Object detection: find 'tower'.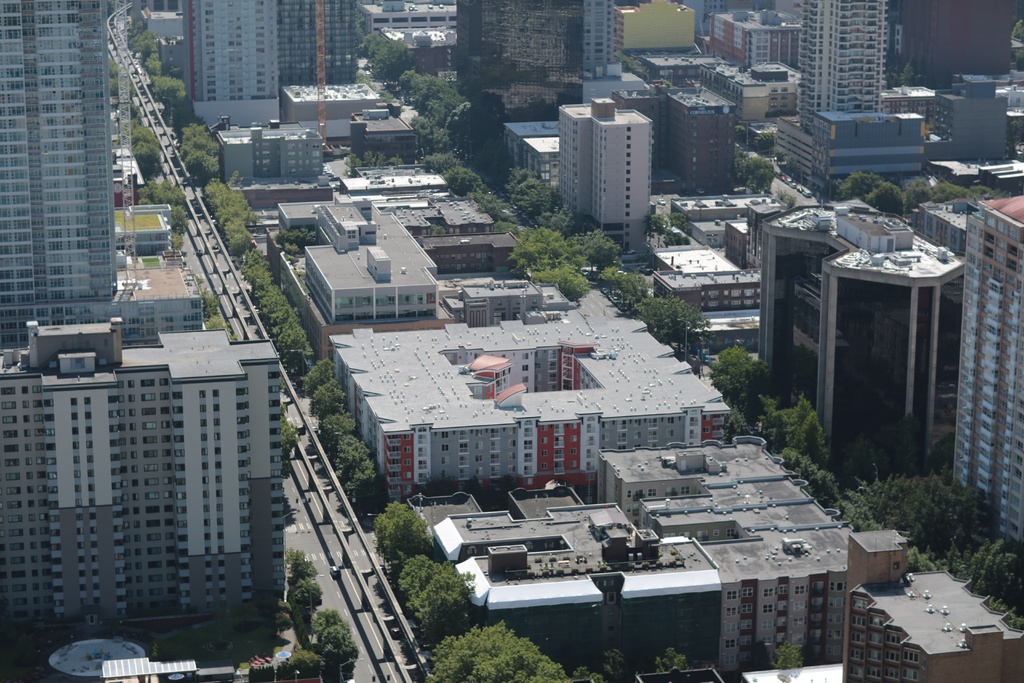
box(797, 0, 883, 128).
